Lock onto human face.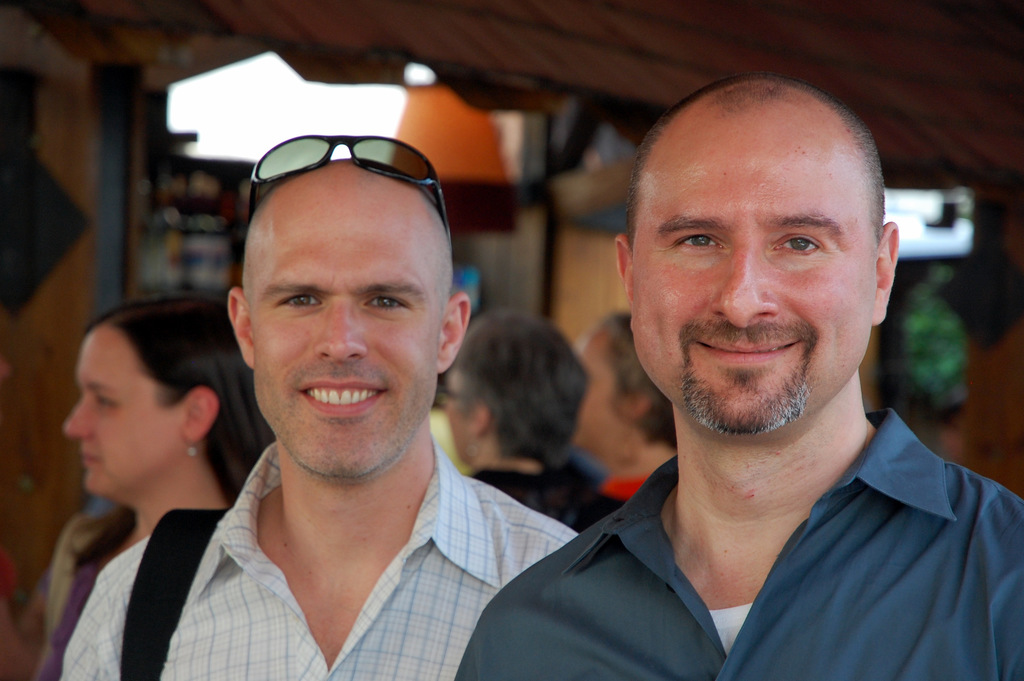
Locked: x1=247, y1=177, x2=444, y2=480.
